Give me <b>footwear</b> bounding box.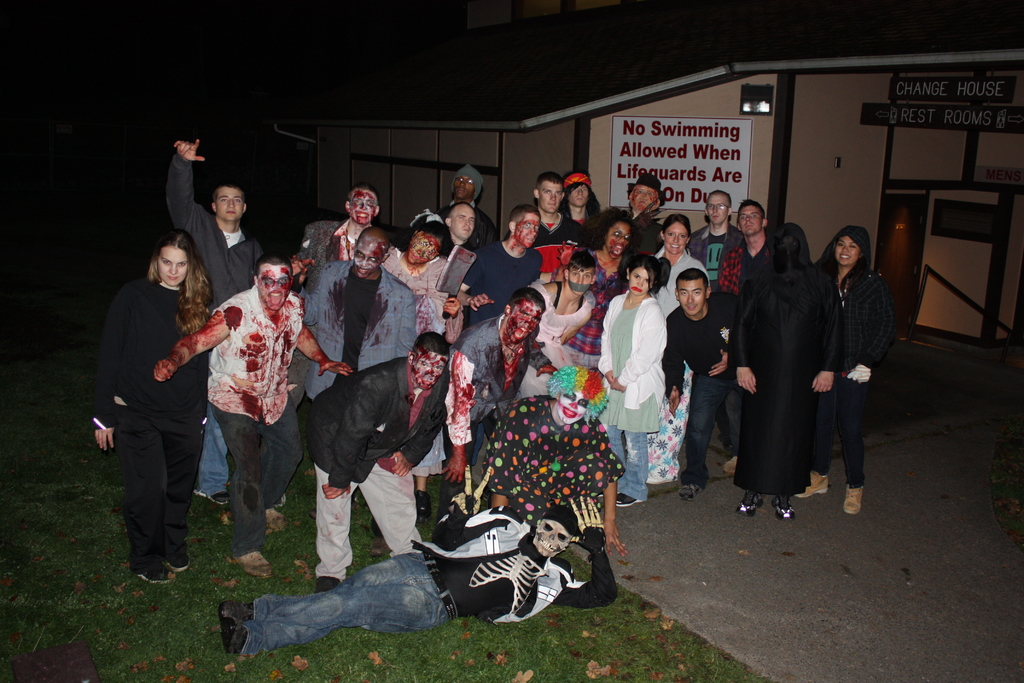
bbox=[610, 493, 644, 512].
